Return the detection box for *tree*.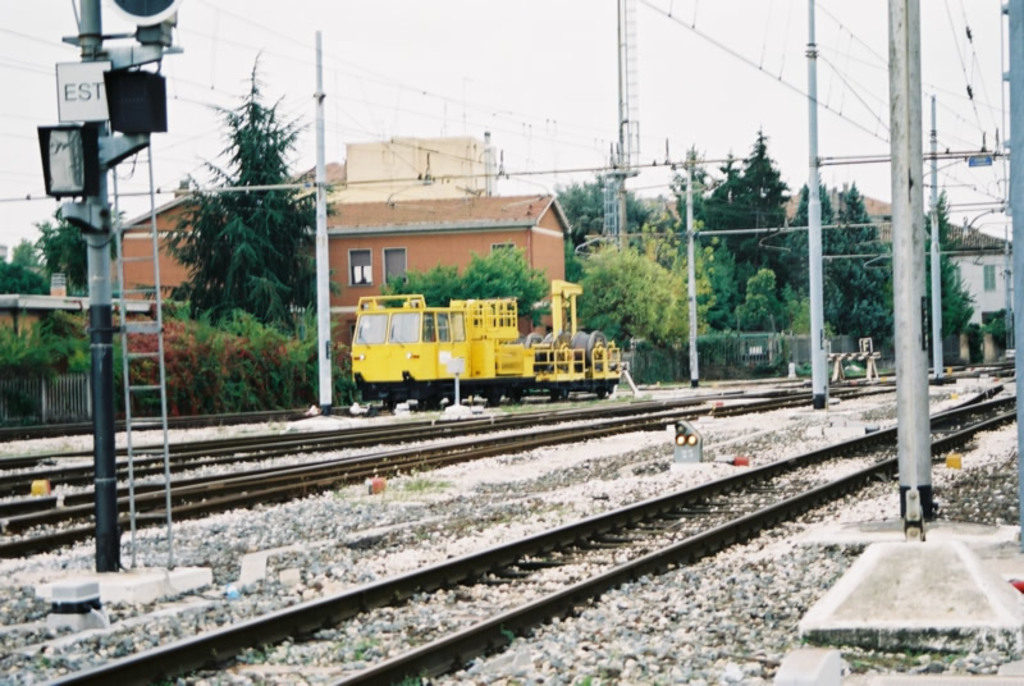
bbox(0, 184, 143, 303).
